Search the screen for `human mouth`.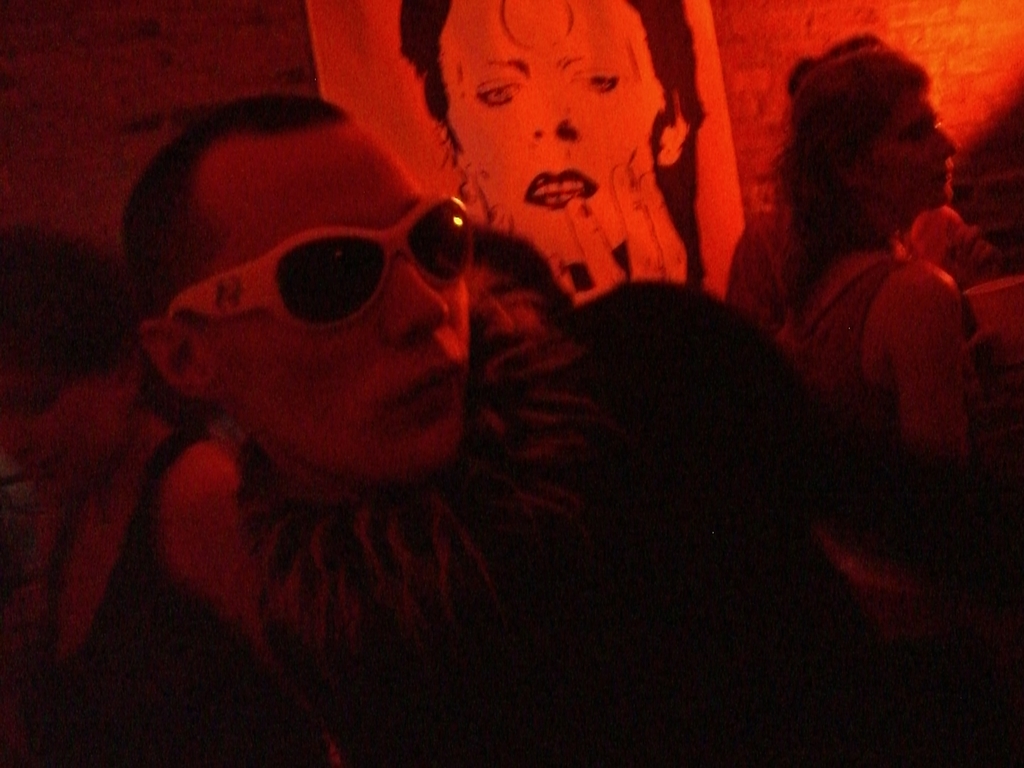
Found at l=525, t=166, r=599, b=214.
